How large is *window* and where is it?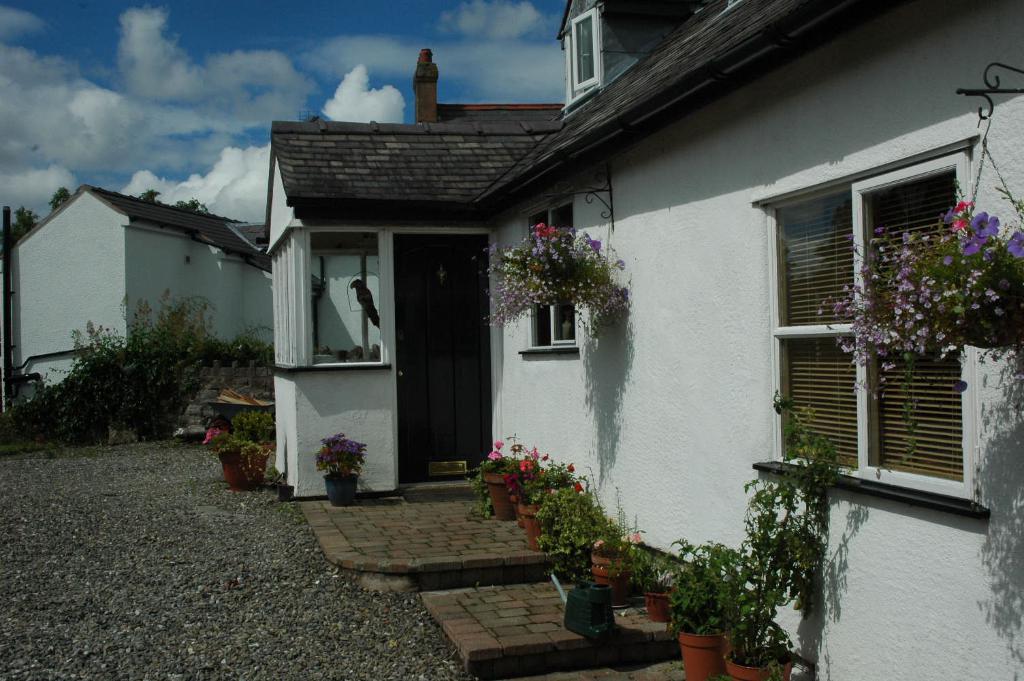
Bounding box: x1=522, y1=191, x2=575, y2=349.
